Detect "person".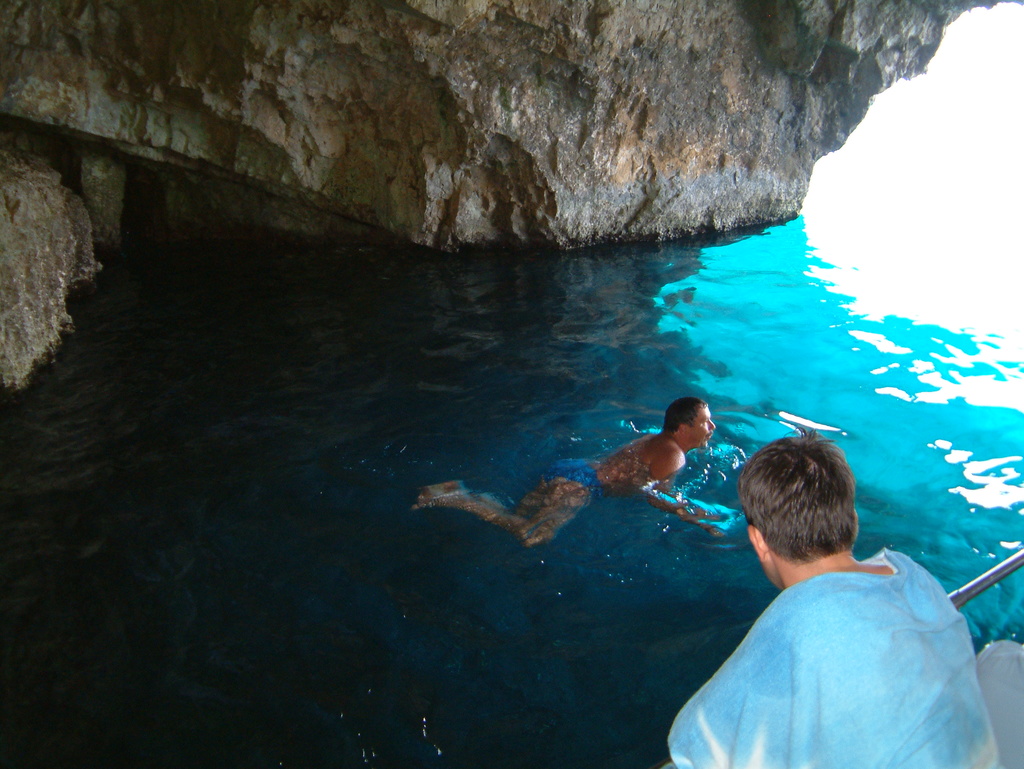
Detected at 411, 397, 732, 546.
